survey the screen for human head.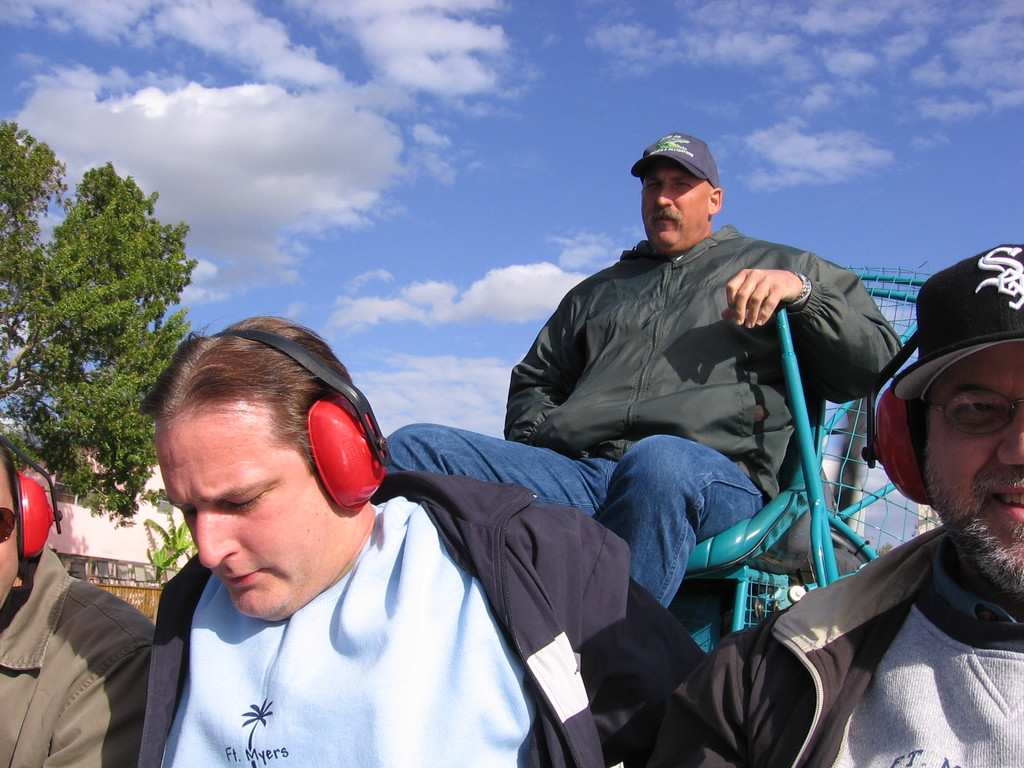
Survey found: <bbox>636, 131, 725, 263</bbox>.
